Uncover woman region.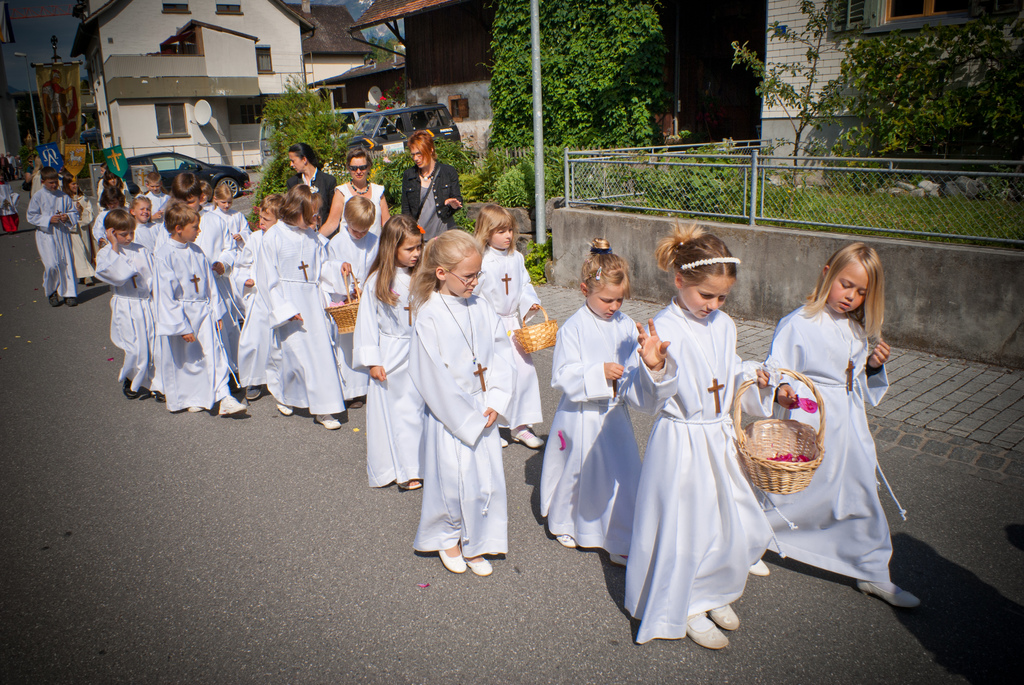
Uncovered: [x1=285, y1=143, x2=333, y2=228].
